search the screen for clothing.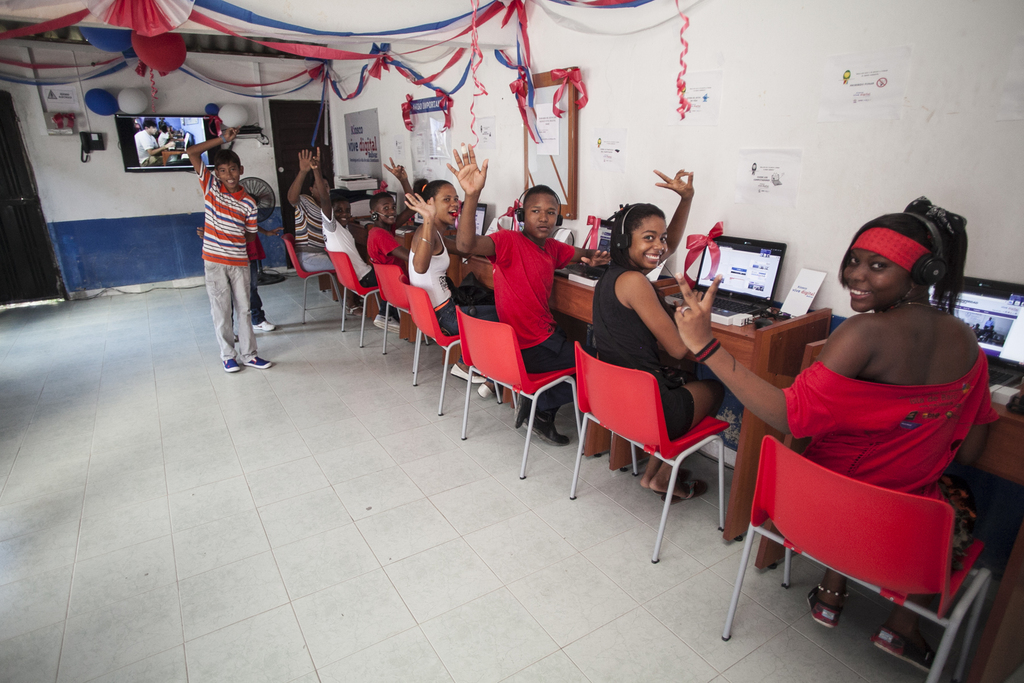
Found at [left=488, top=231, right=579, bottom=417].
